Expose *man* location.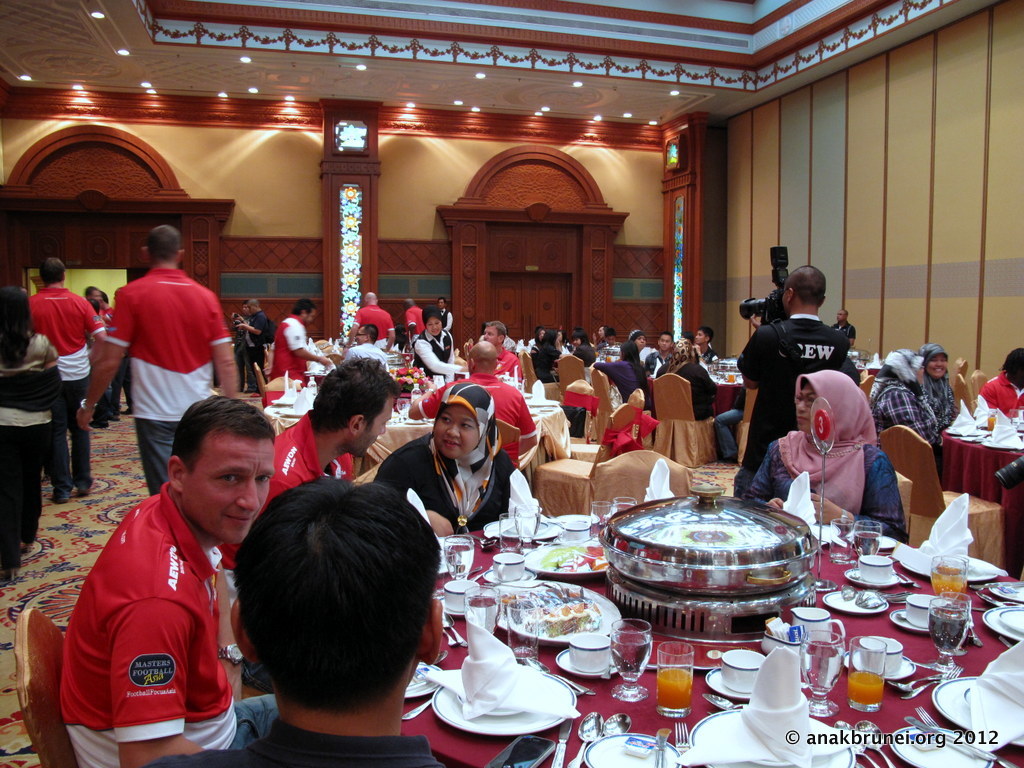
Exposed at <box>159,450,459,760</box>.
